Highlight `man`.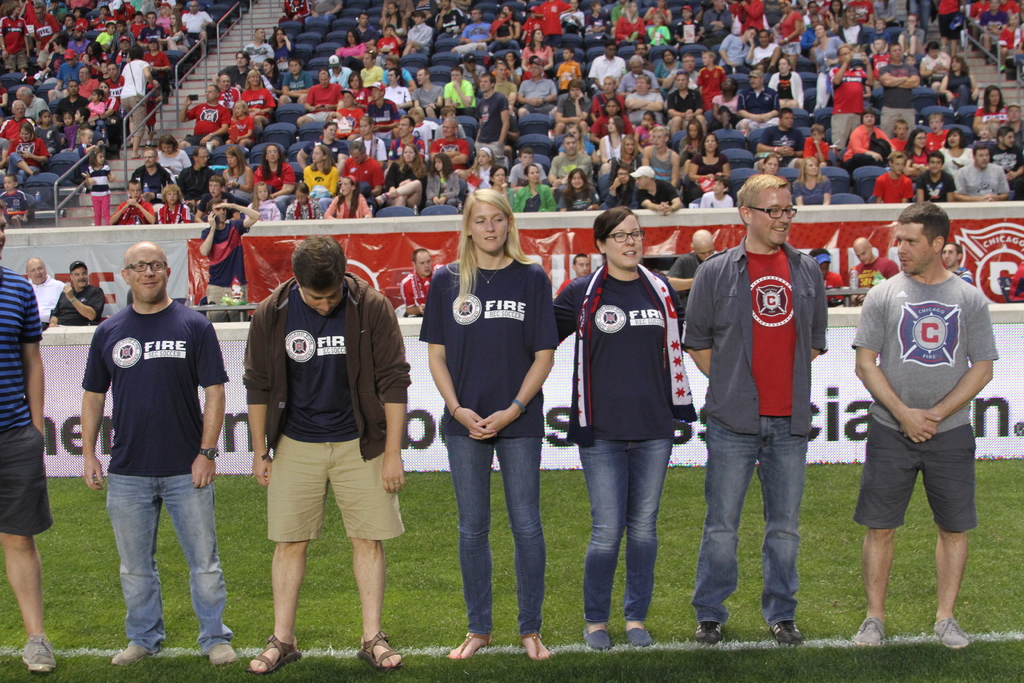
Highlighted region: region(449, 8, 493, 57).
